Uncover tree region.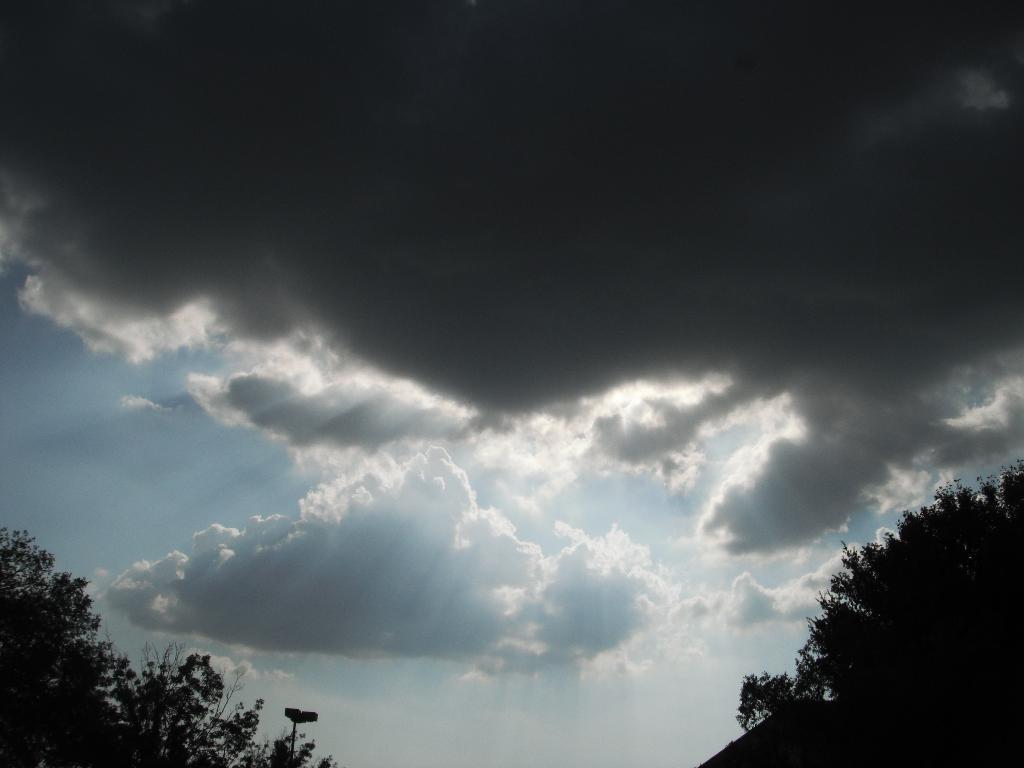
Uncovered: rect(0, 525, 328, 767).
